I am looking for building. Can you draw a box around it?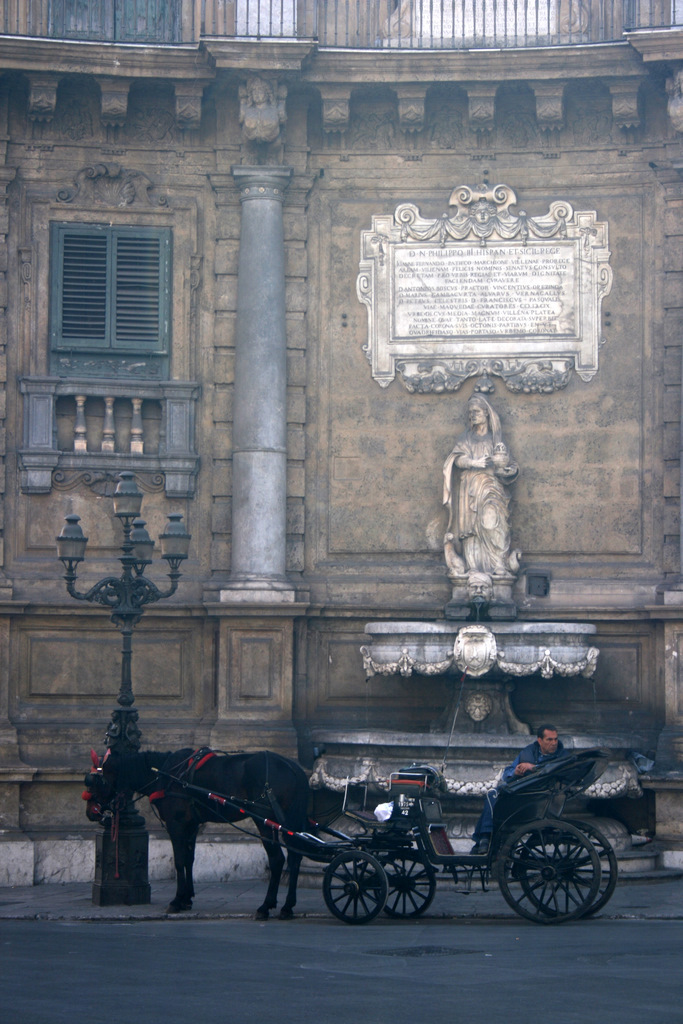
Sure, the bounding box is 0 0 682 1023.
